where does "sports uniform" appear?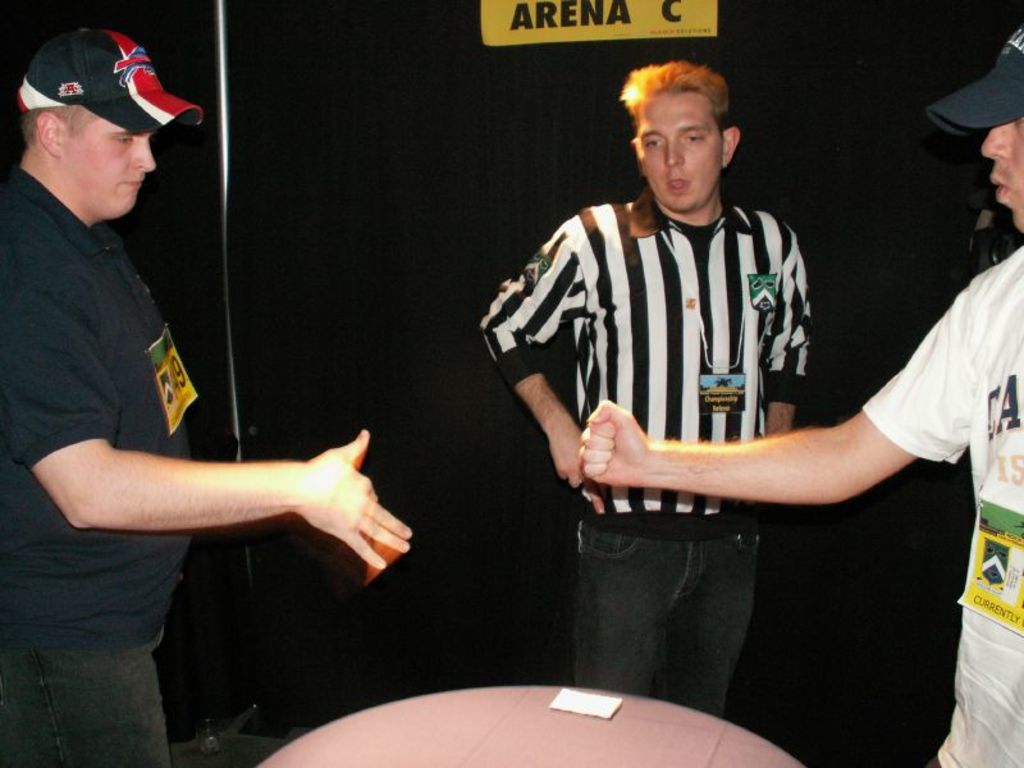
Appears at box(481, 175, 818, 717).
